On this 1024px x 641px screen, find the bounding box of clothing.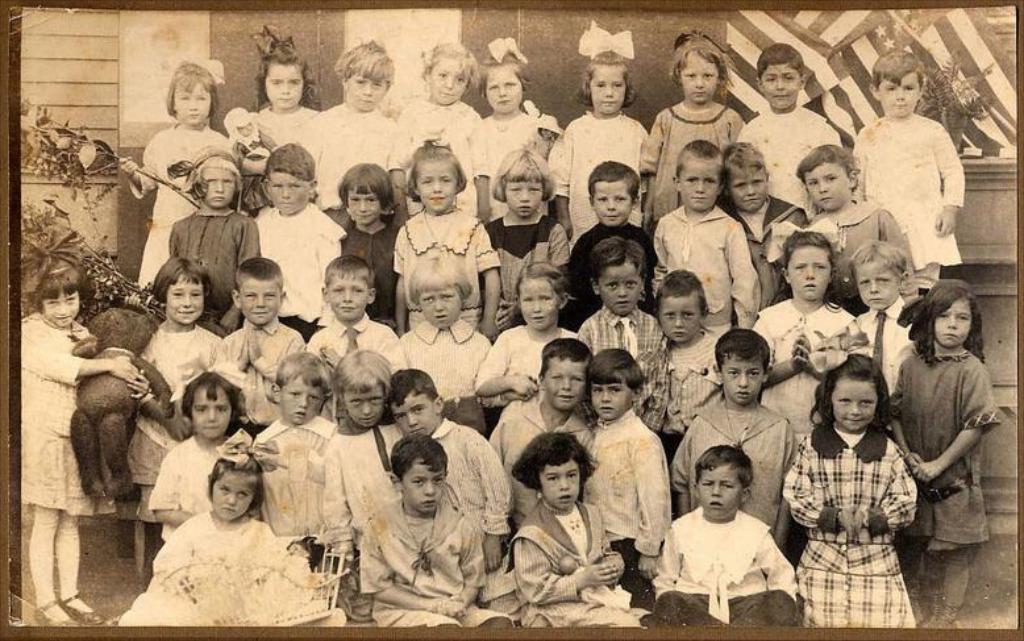
Bounding box: box(383, 99, 488, 215).
